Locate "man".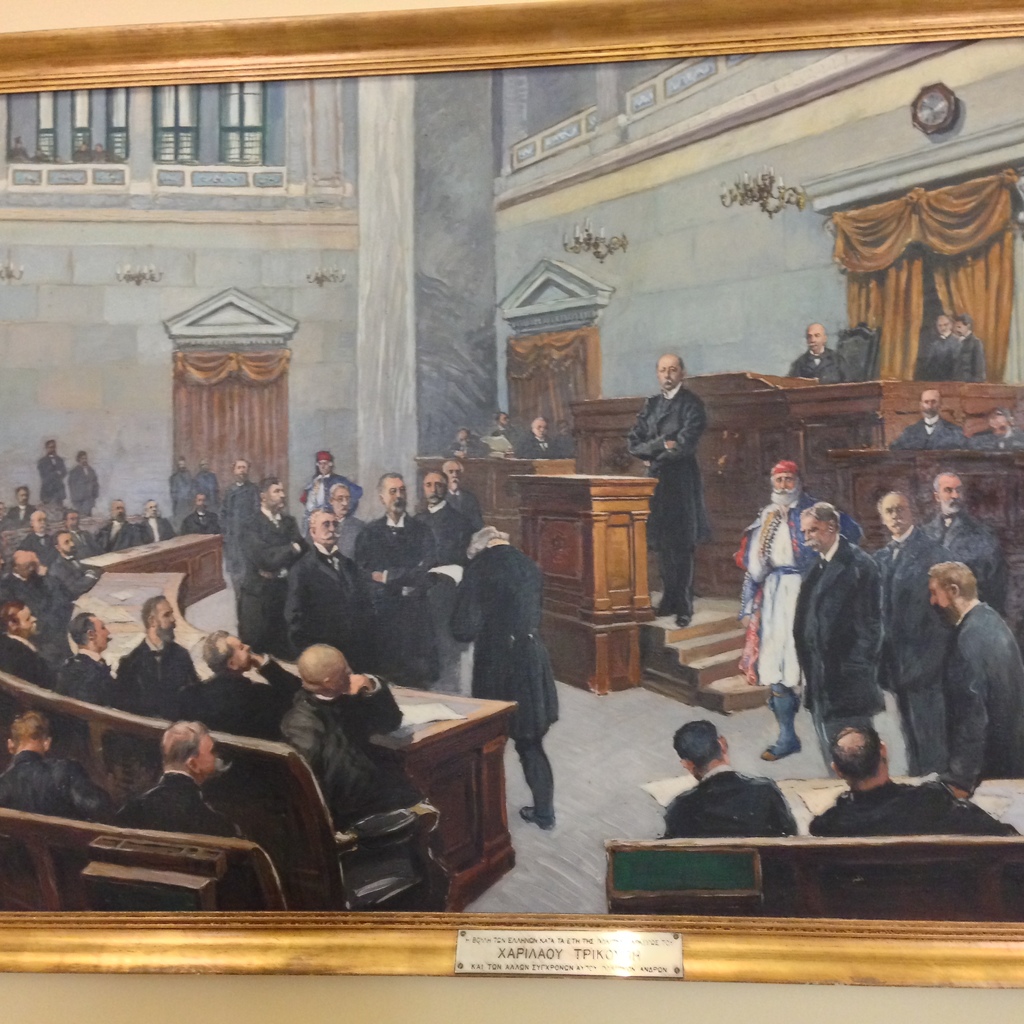
Bounding box: 915,471,1013,614.
